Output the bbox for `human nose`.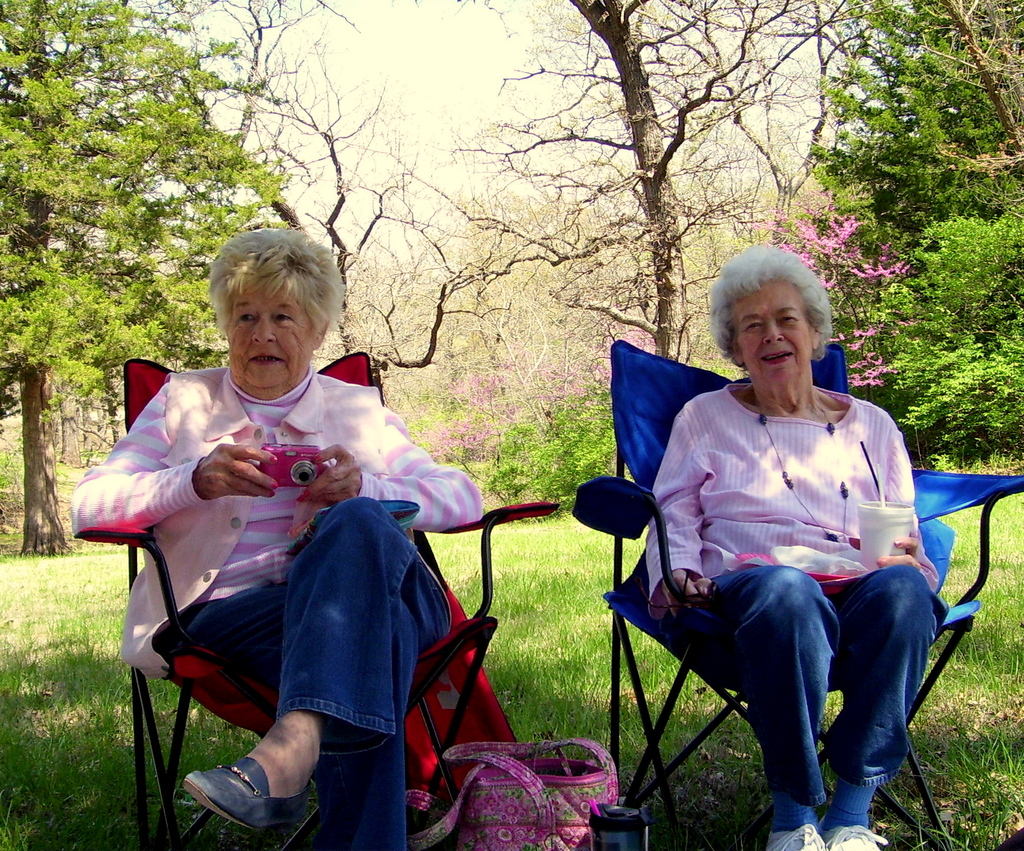
[left=251, top=313, right=274, bottom=348].
